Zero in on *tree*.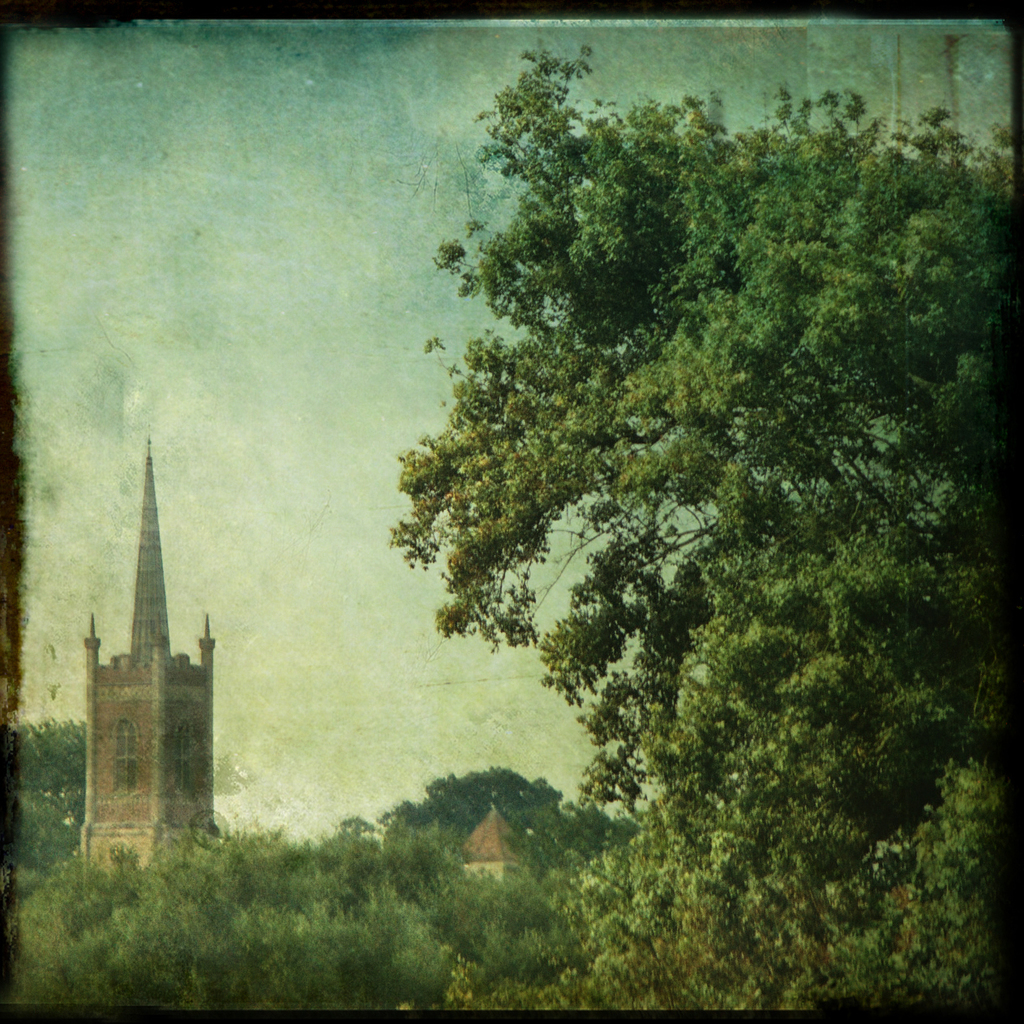
Zeroed in: [13, 816, 460, 1018].
